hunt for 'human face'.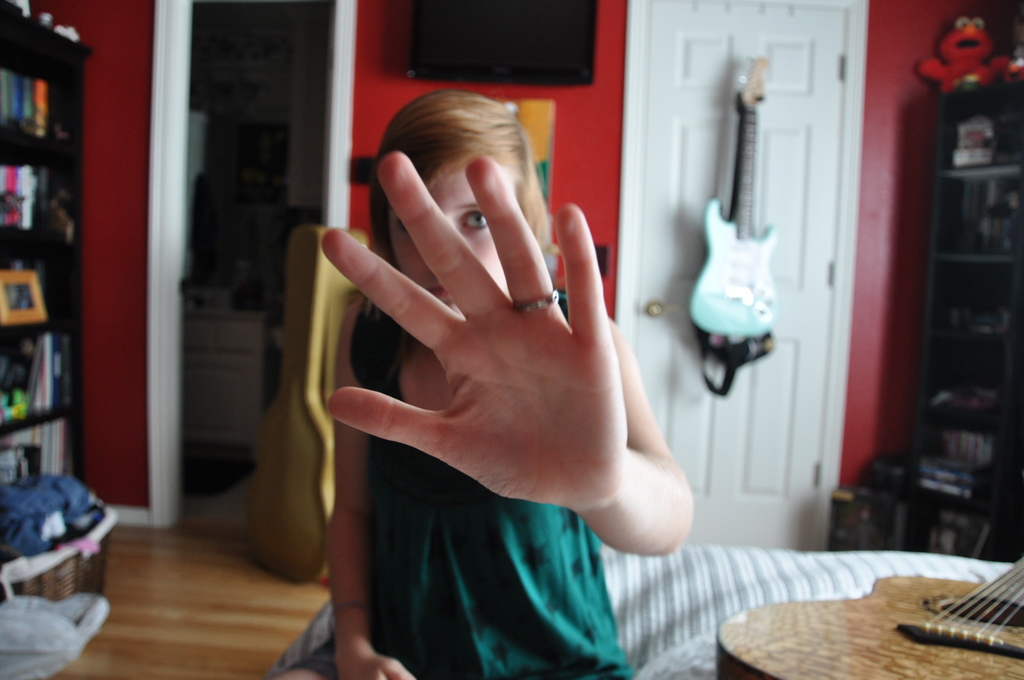
Hunted down at BBox(395, 161, 514, 311).
